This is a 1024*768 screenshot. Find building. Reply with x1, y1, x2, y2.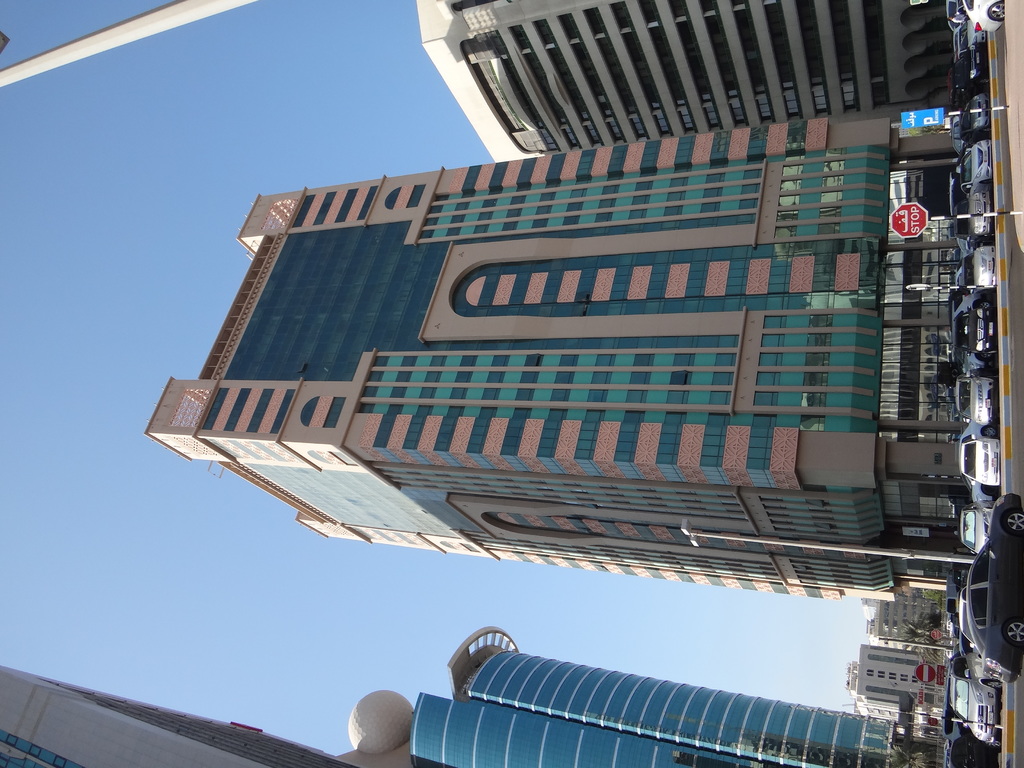
414, 2, 951, 161.
